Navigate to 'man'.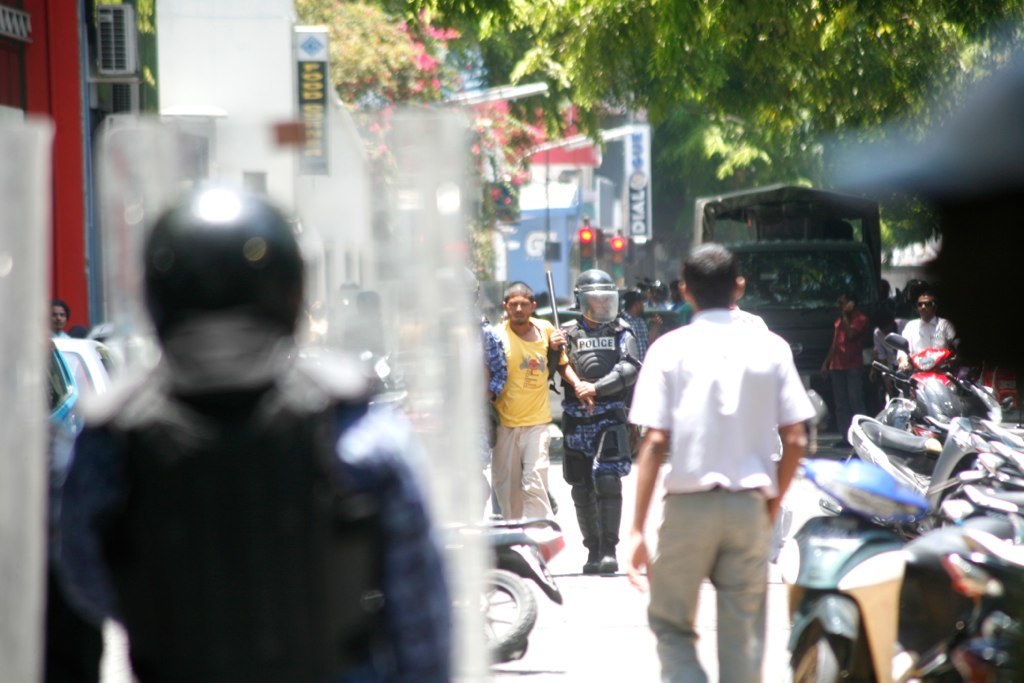
Navigation target: bbox=(422, 278, 505, 495).
